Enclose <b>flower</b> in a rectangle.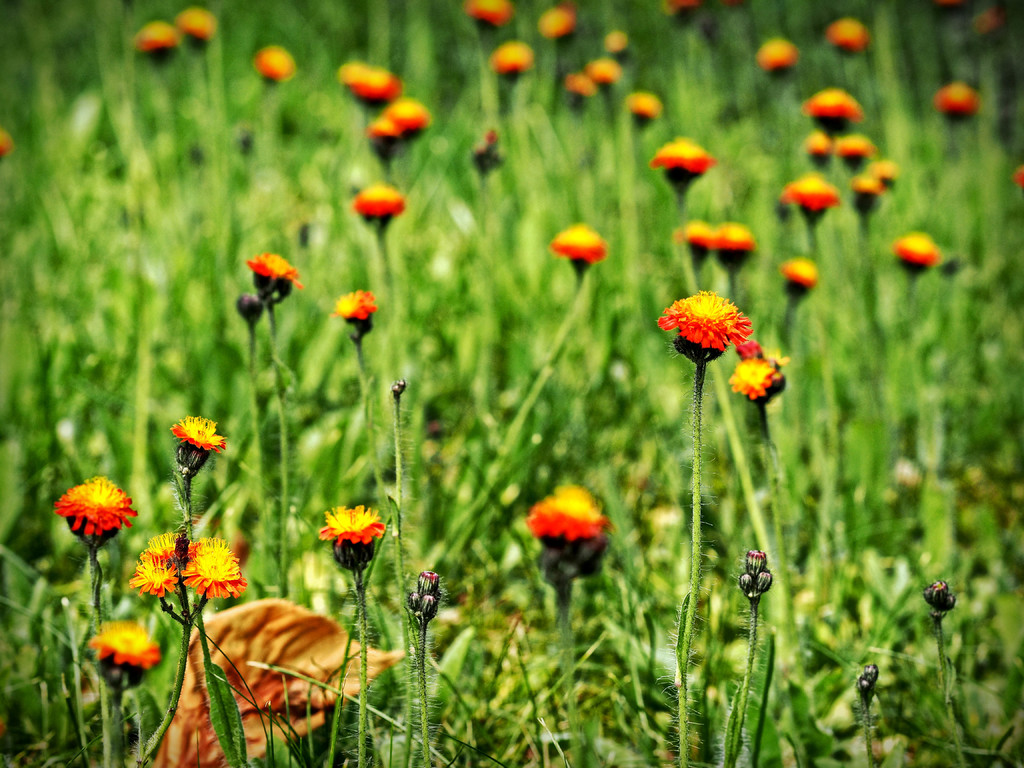
(left=257, top=47, right=298, bottom=82).
